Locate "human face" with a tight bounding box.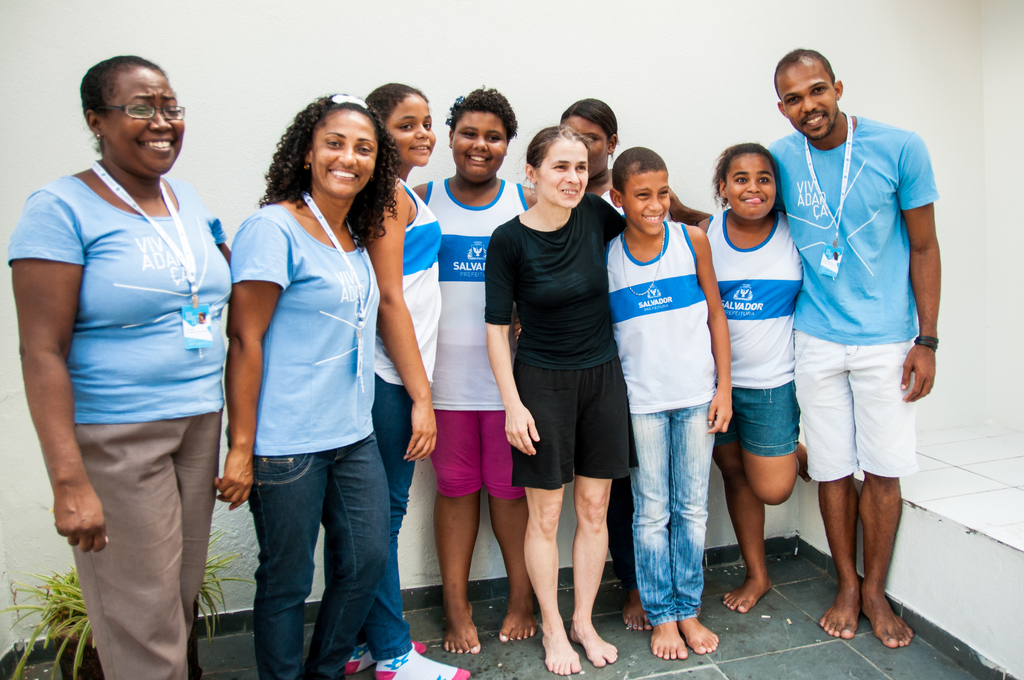
451 111 508 179.
